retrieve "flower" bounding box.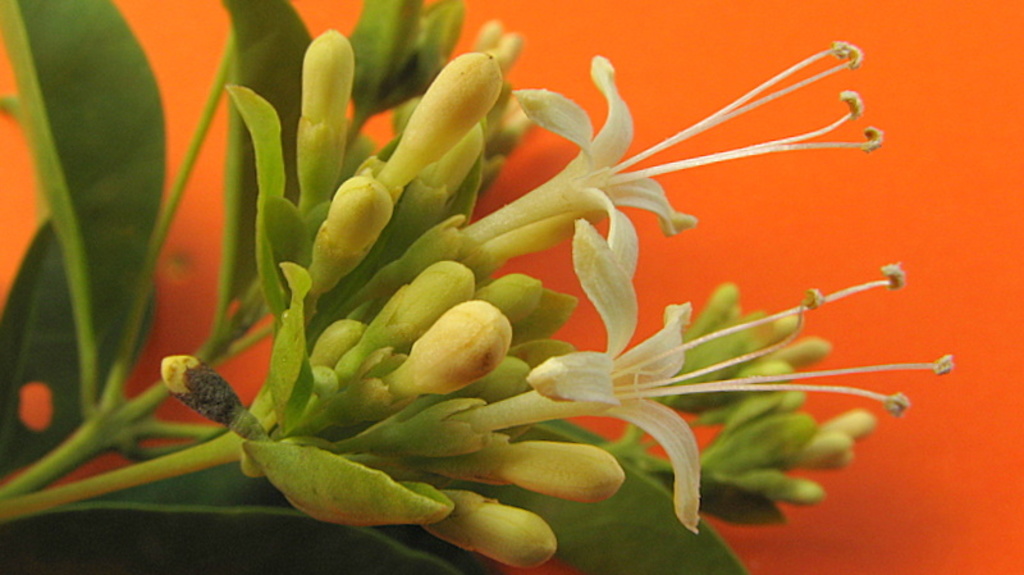
Bounding box: BBox(320, 173, 394, 282).
